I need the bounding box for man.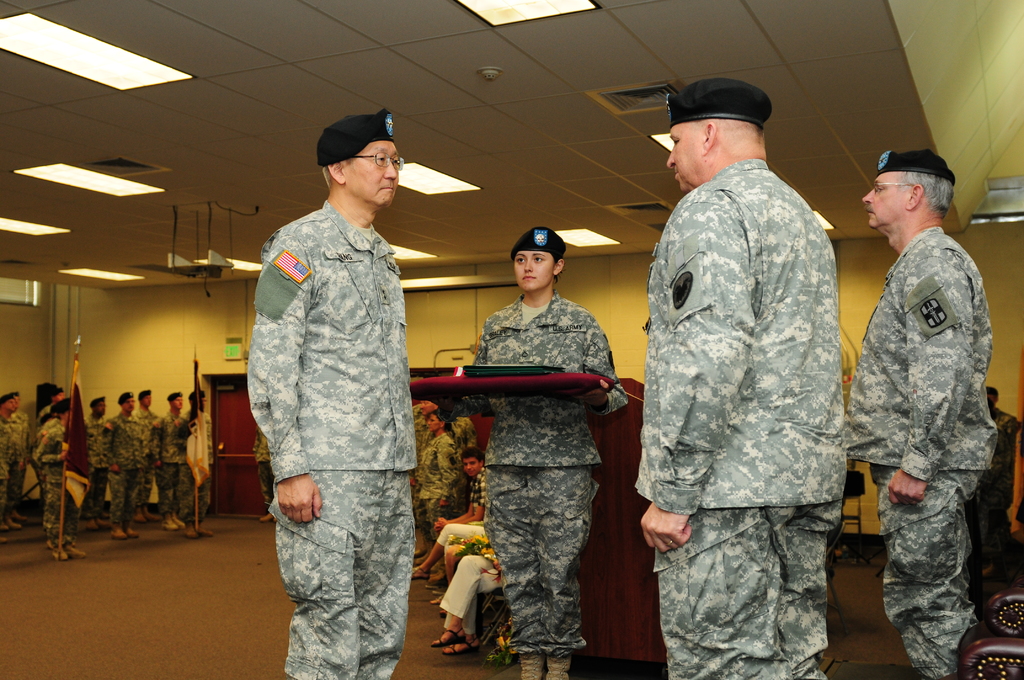
Here it is: region(80, 394, 110, 532).
